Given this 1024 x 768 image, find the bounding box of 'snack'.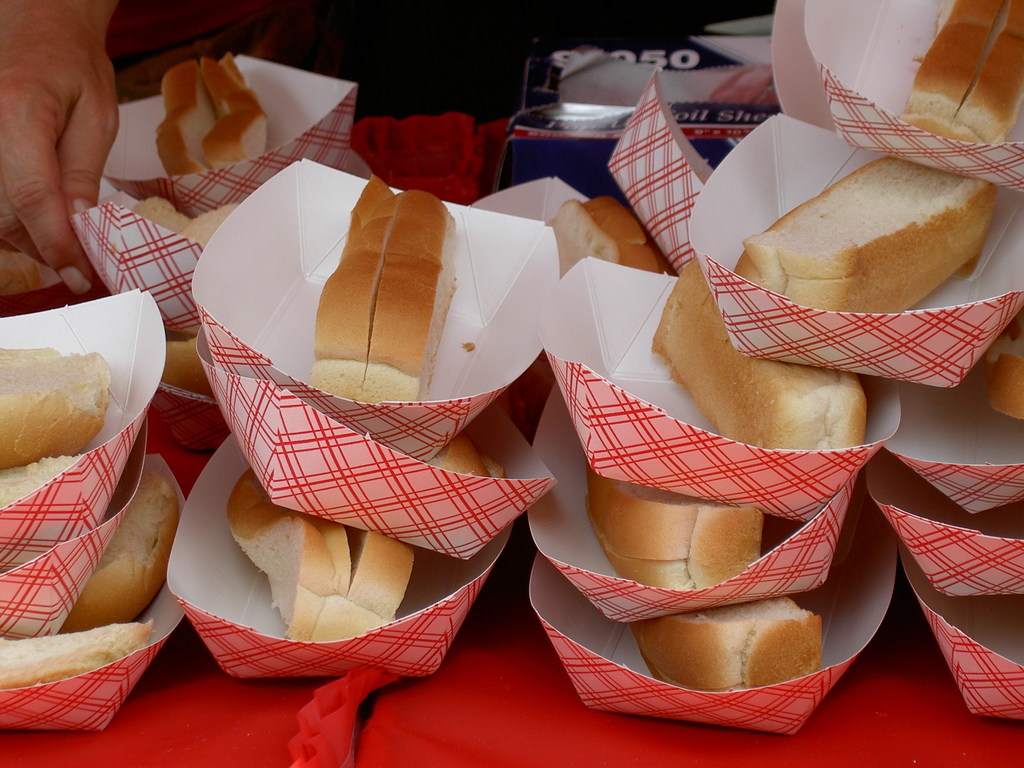
(316,170,456,405).
